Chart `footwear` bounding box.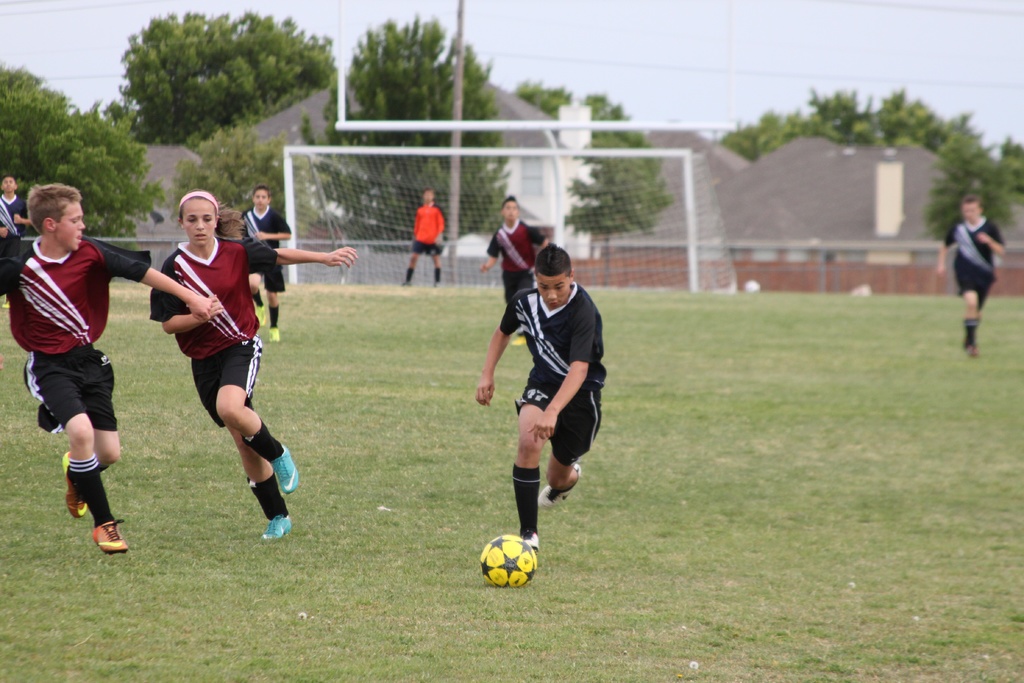
Charted: locate(538, 462, 582, 512).
